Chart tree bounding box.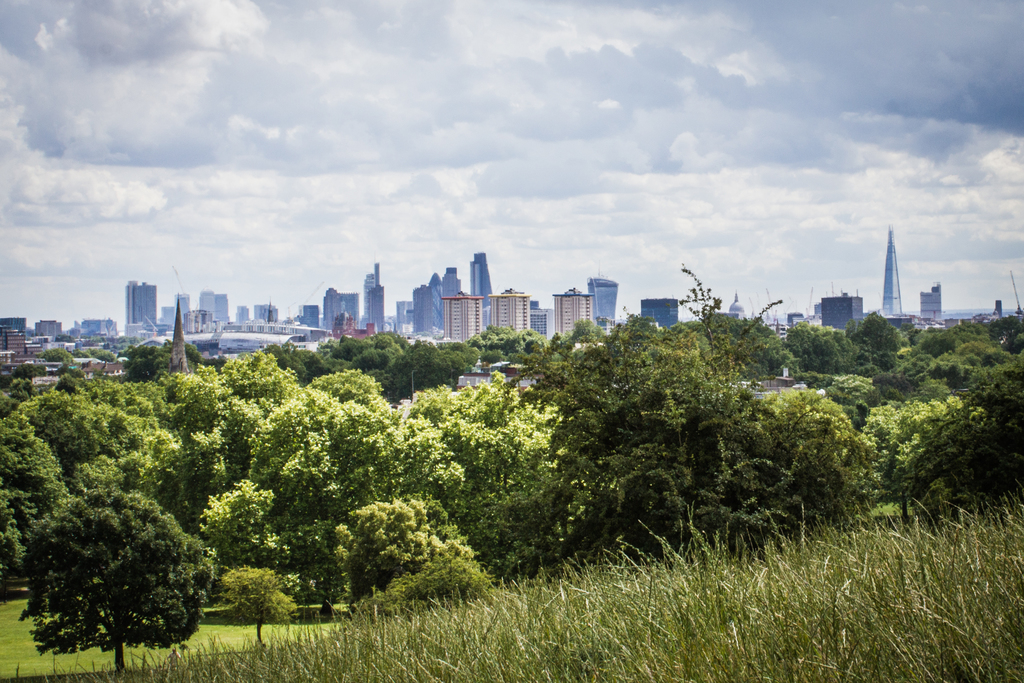
Charted: [45, 343, 74, 370].
